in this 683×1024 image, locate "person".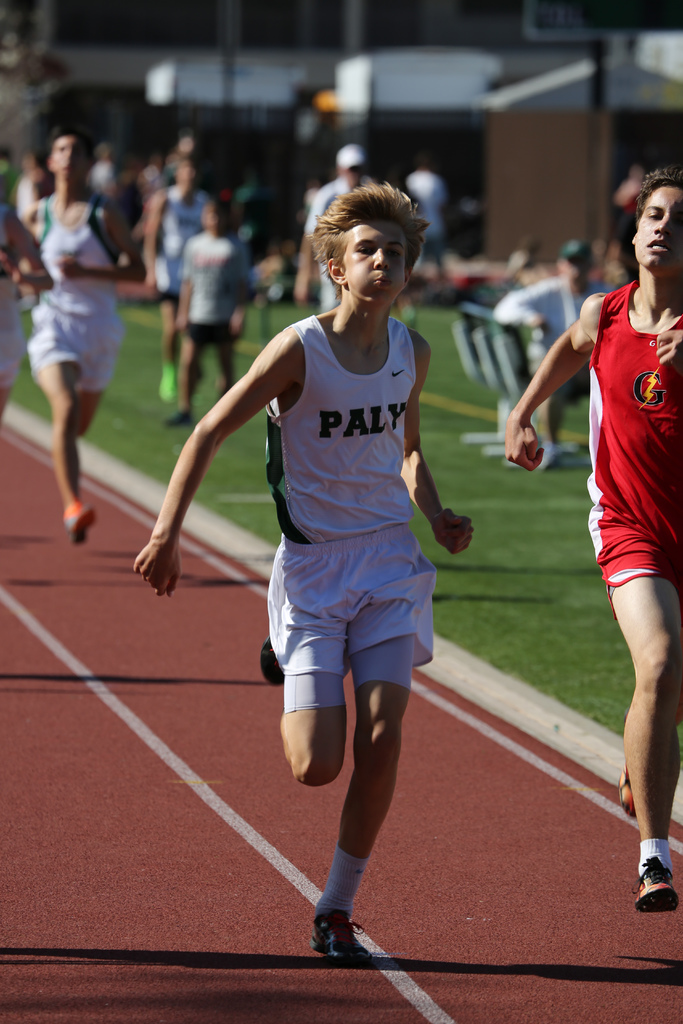
Bounding box: 497 237 623 467.
